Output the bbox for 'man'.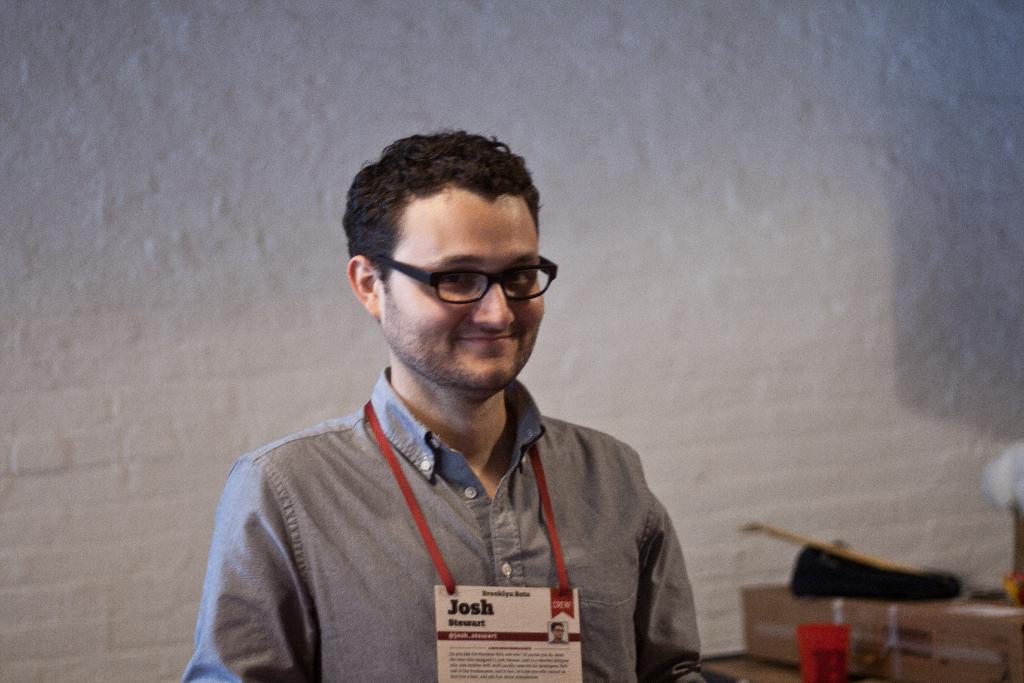
(195, 129, 736, 669).
